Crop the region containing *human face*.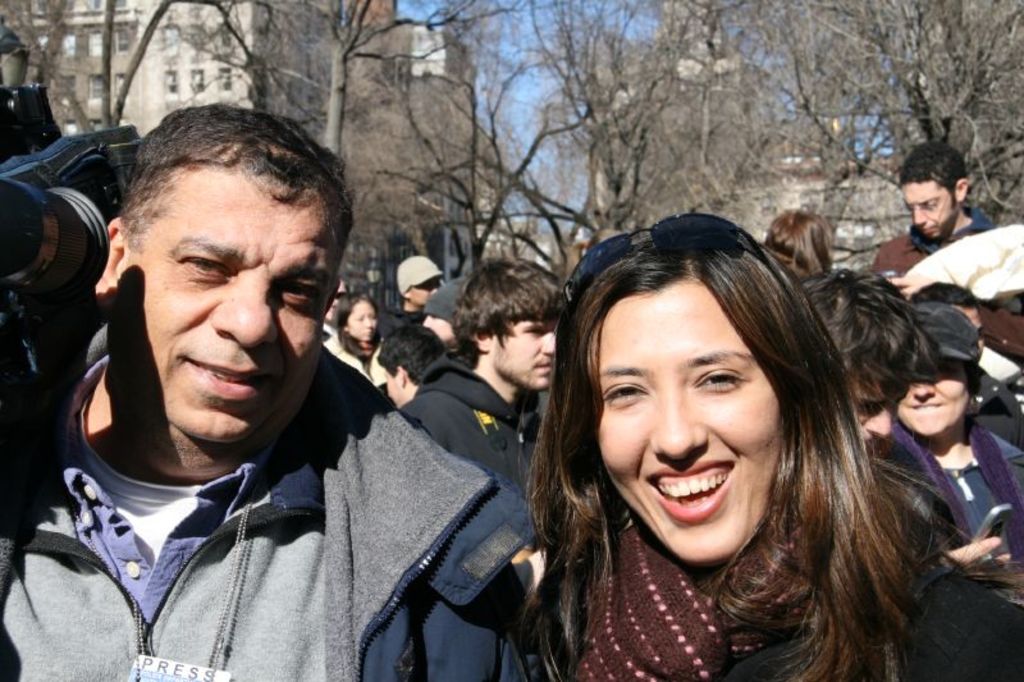
Crop region: Rect(849, 376, 900, 453).
